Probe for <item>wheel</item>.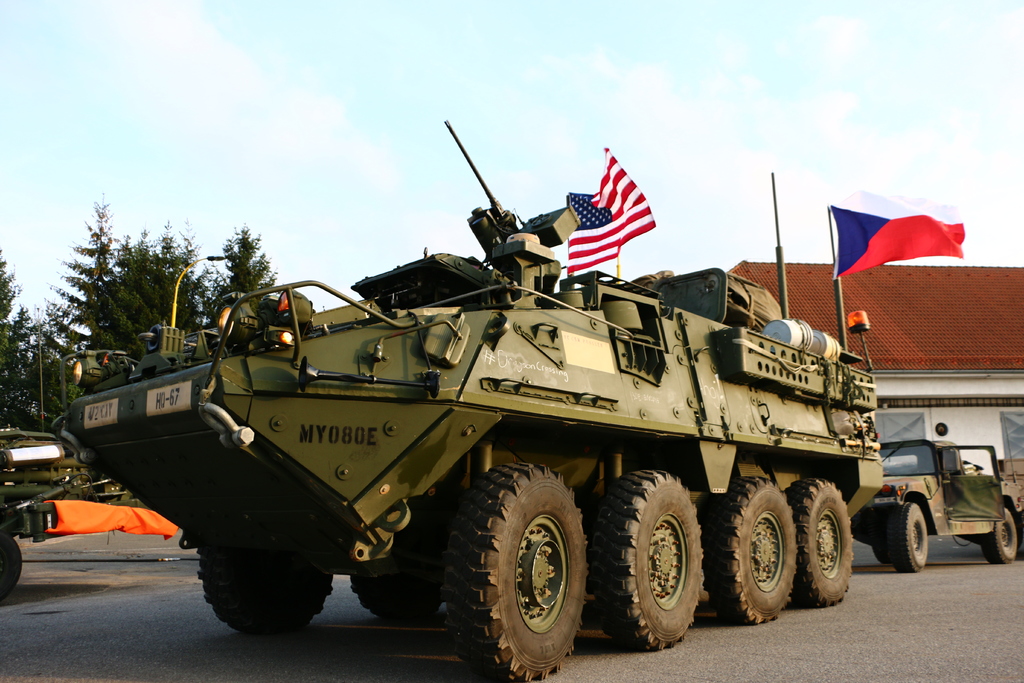
Probe result: bbox=(590, 468, 714, 659).
